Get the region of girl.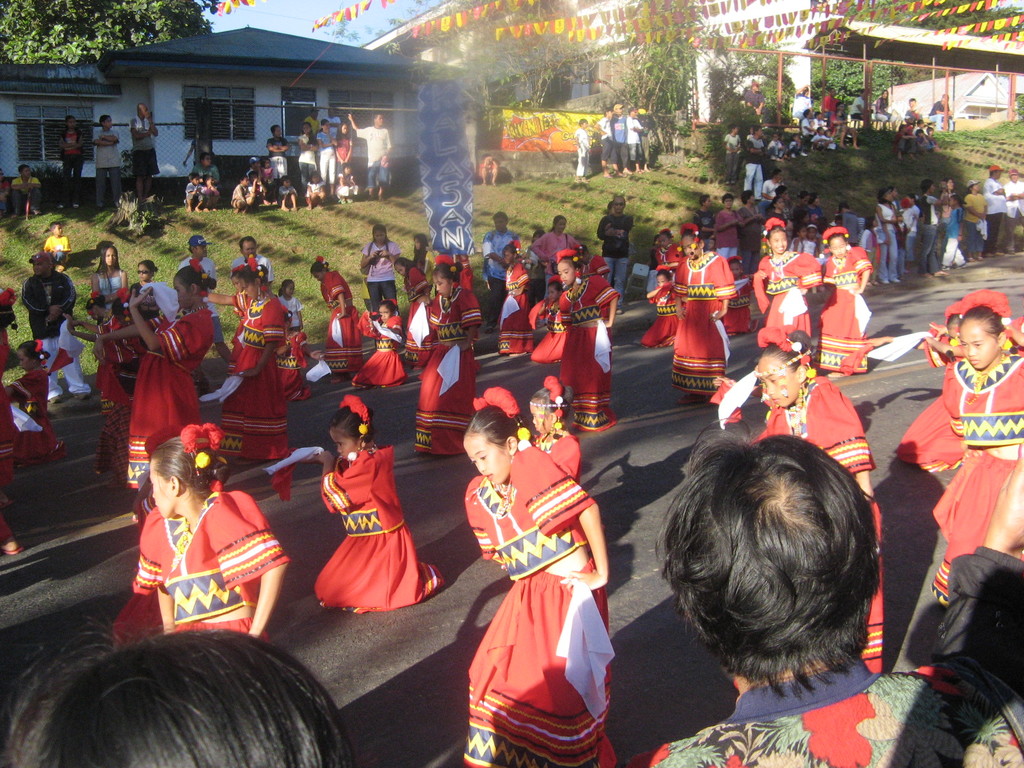
<region>468, 388, 610, 767</region>.
